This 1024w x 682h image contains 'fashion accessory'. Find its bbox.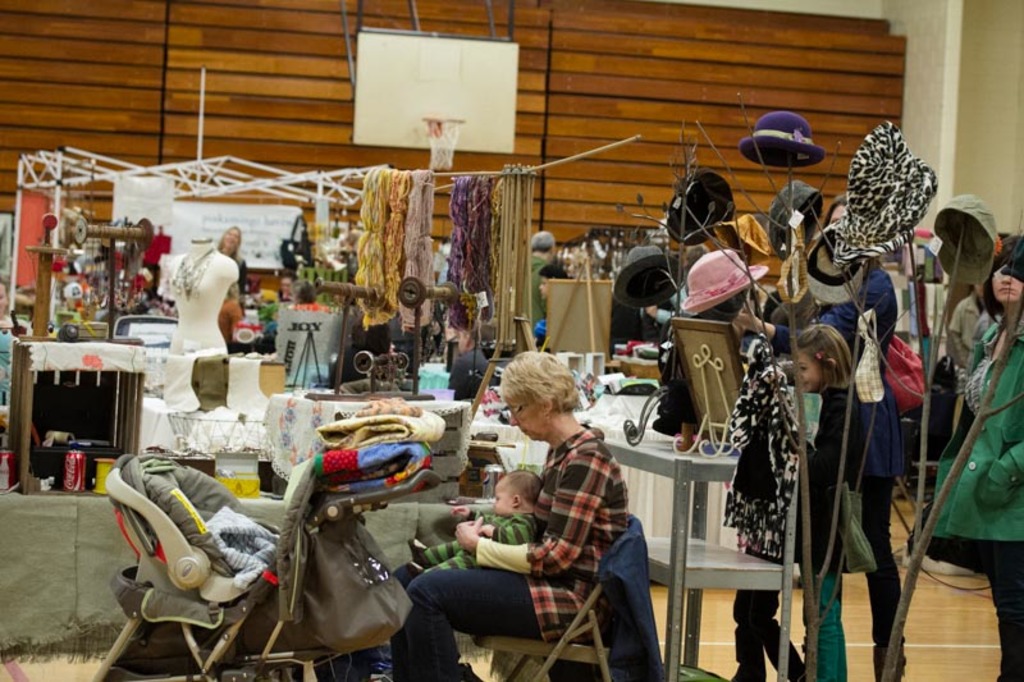
(611,243,681,310).
